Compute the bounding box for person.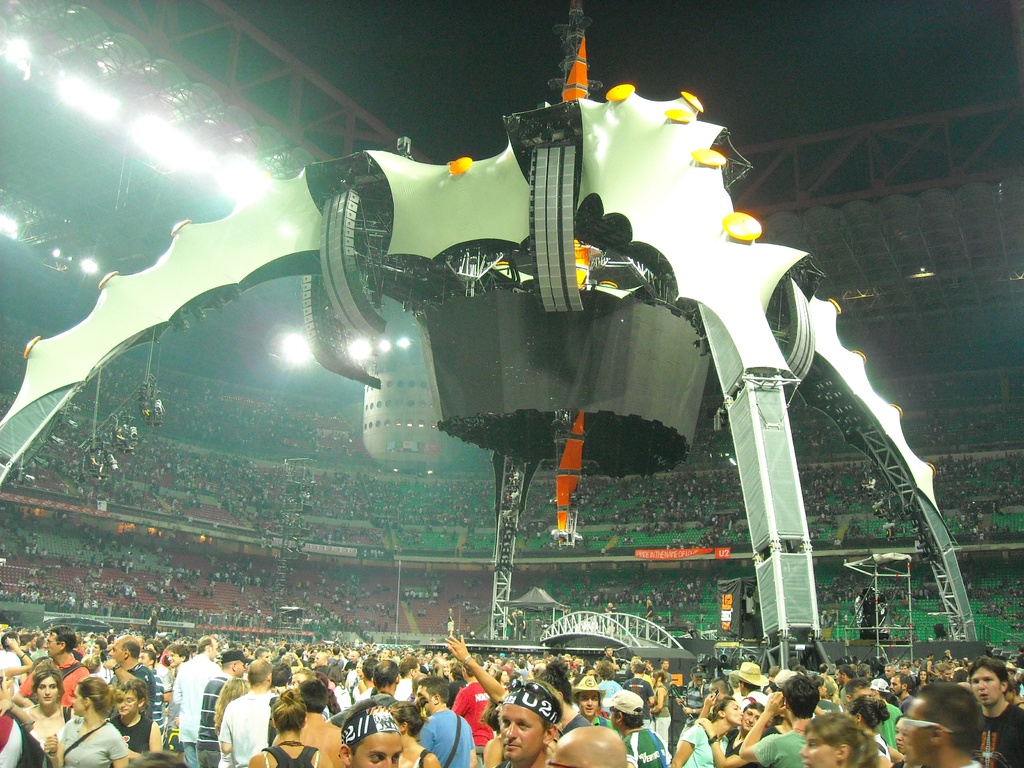
{"left": 42, "top": 669, "right": 131, "bottom": 767}.
